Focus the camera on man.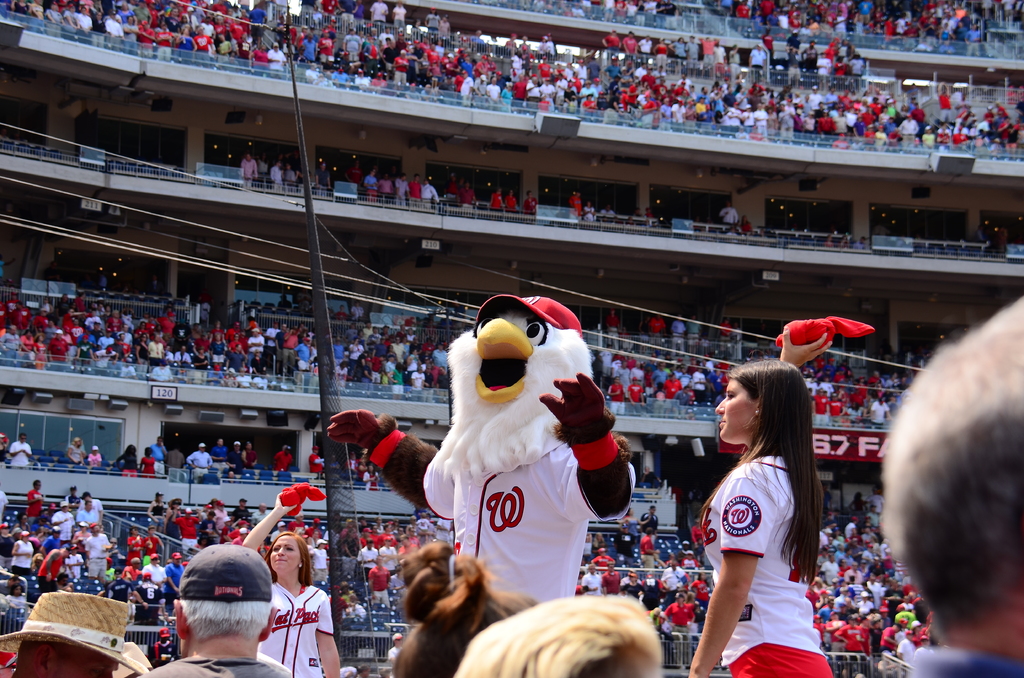
Focus region: {"x1": 83, "y1": 525, "x2": 111, "y2": 576}.
